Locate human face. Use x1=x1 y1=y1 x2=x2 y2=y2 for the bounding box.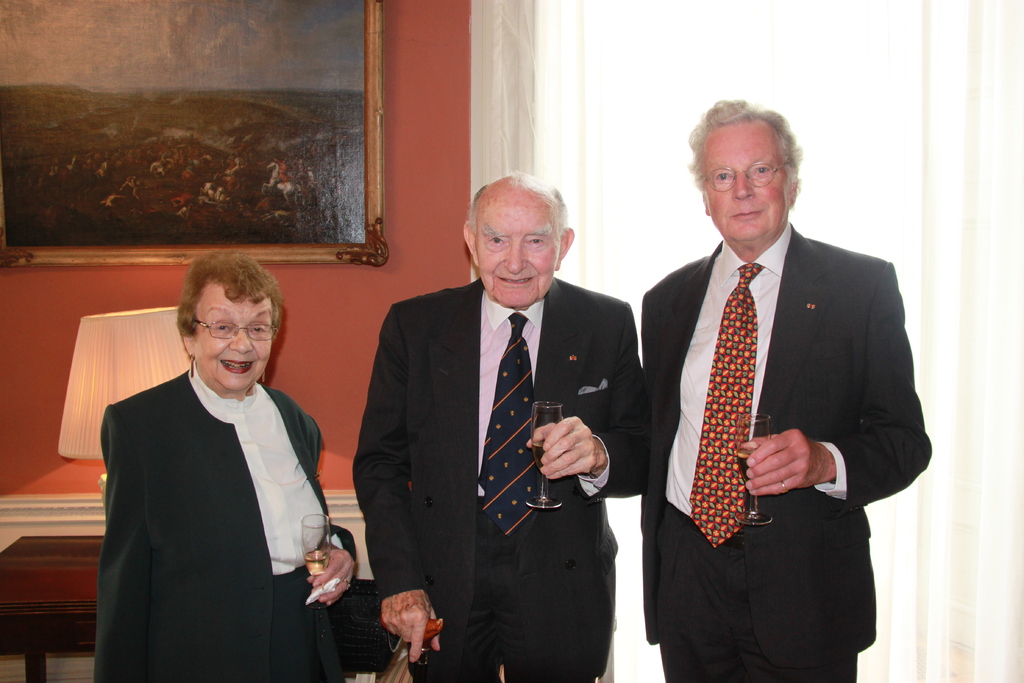
x1=698 y1=125 x2=787 y2=242.
